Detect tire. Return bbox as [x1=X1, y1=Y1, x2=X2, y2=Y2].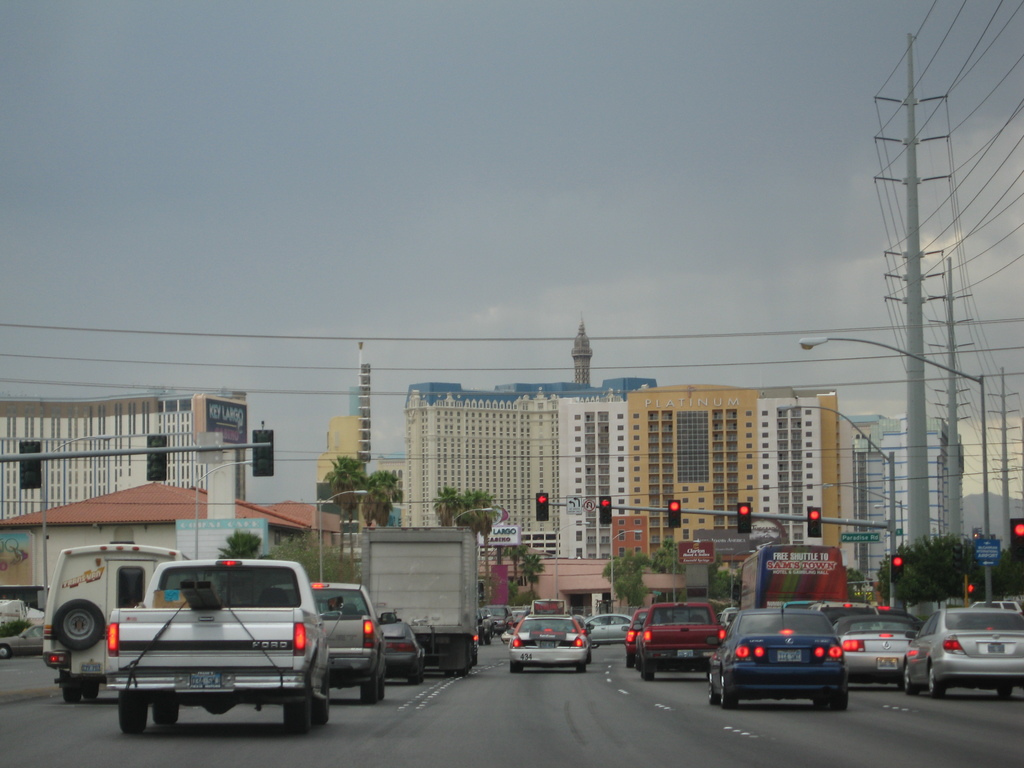
[x1=152, y1=692, x2=179, y2=724].
